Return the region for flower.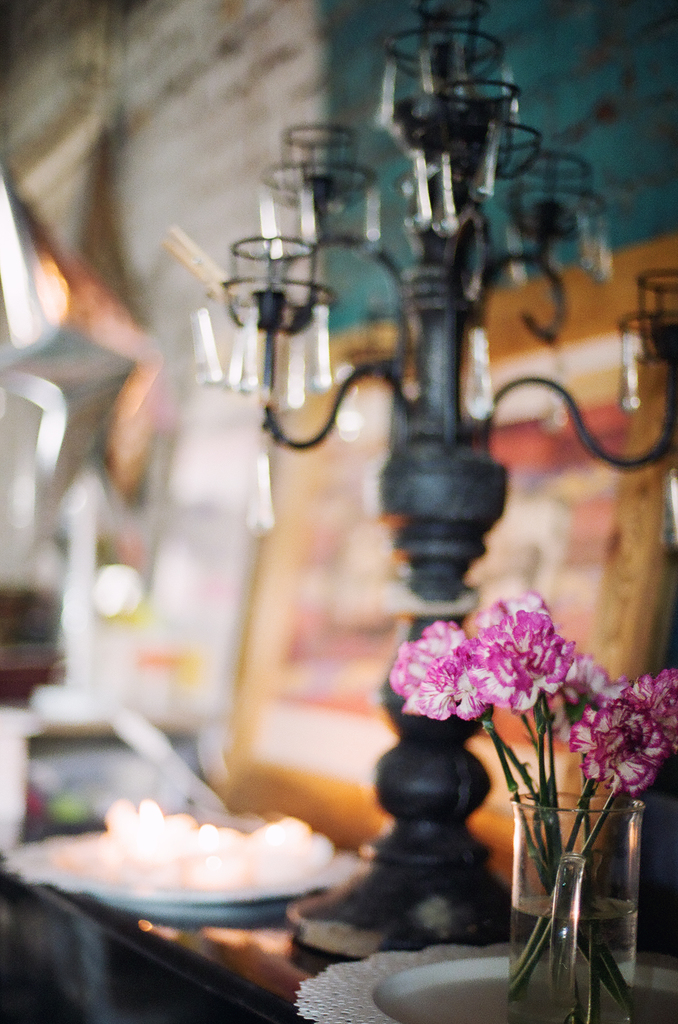
box=[611, 659, 677, 760].
